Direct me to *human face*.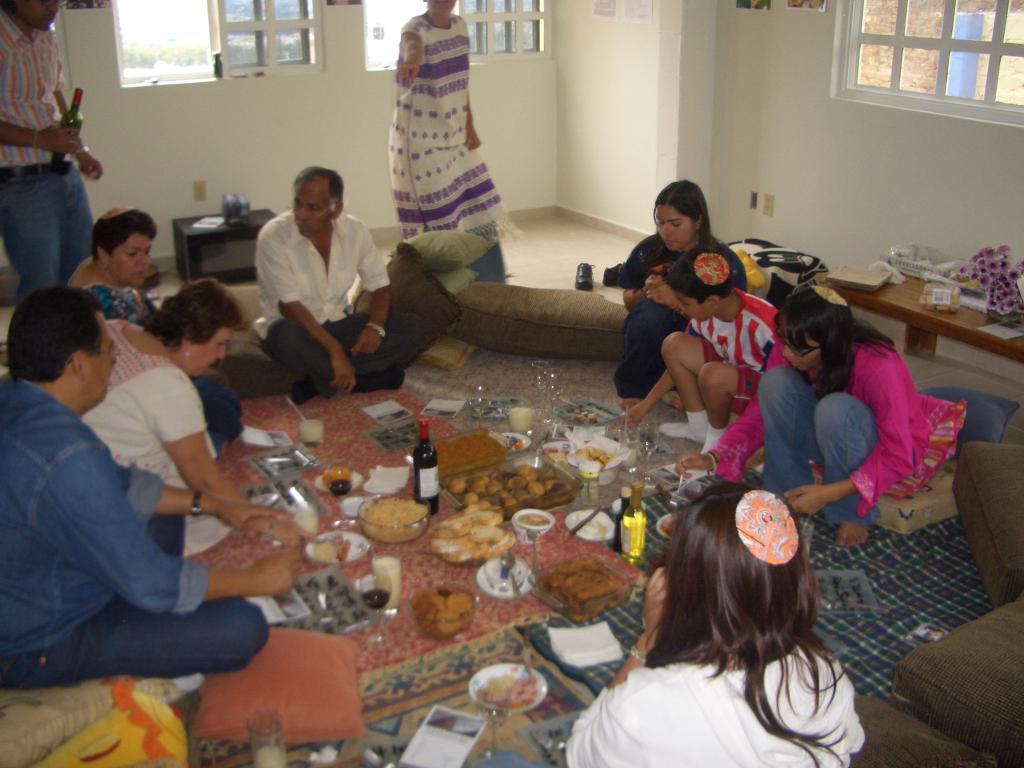
Direction: <region>189, 324, 224, 372</region>.
